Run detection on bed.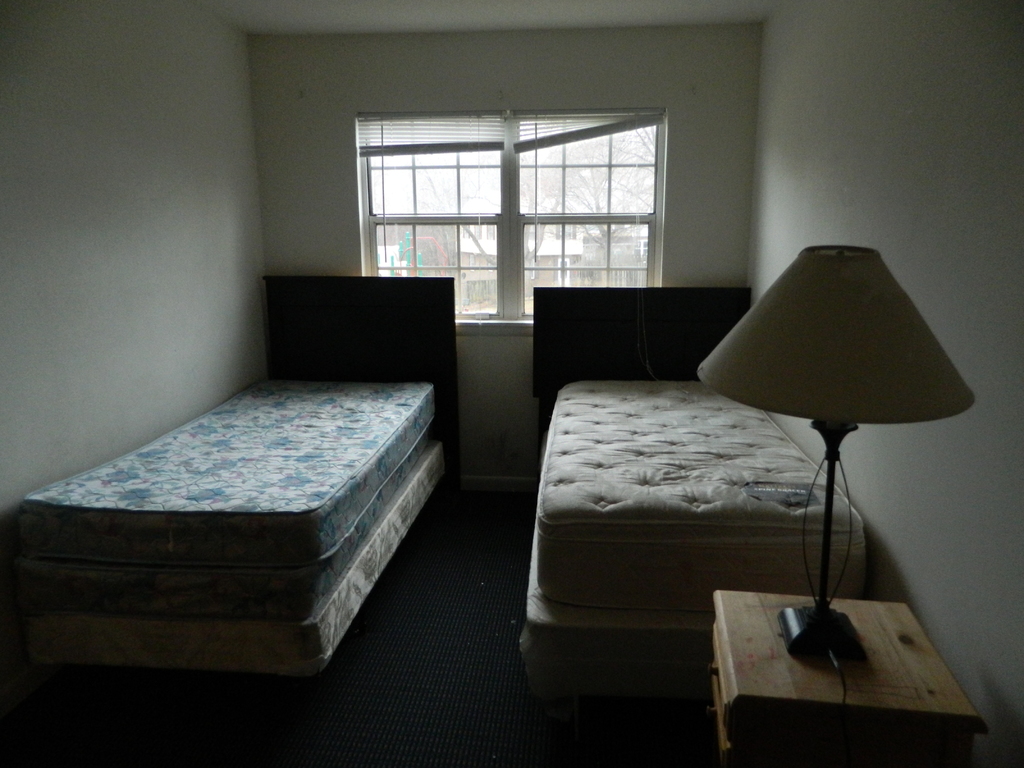
Result: select_region(12, 271, 461, 684).
